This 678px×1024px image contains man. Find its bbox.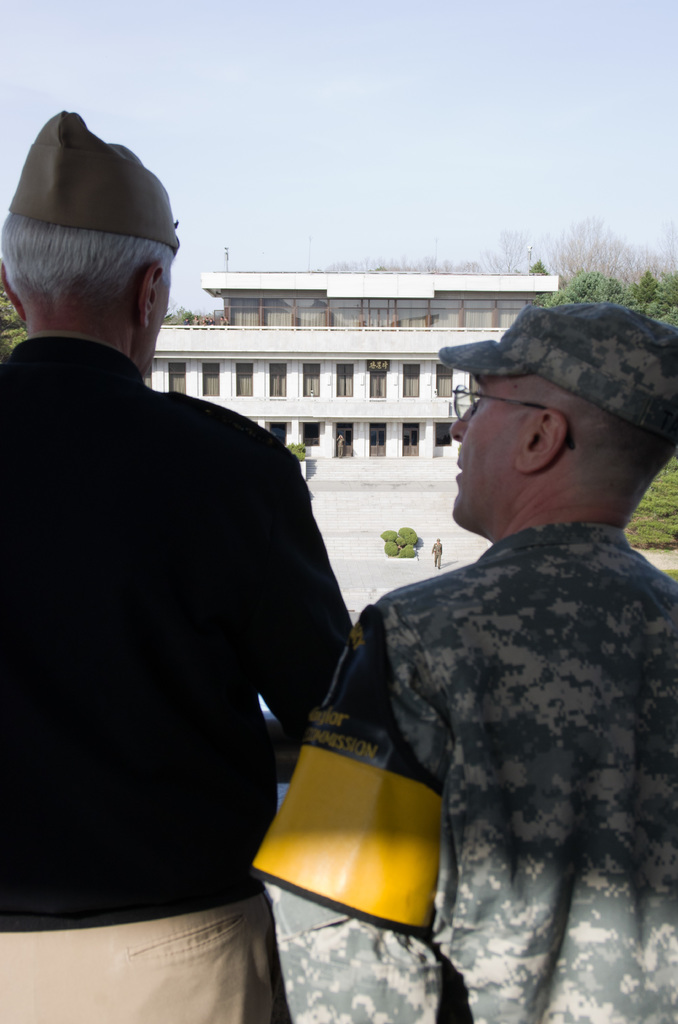
pyautogui.locateOnScreen(273, 297, 677, 1018).
